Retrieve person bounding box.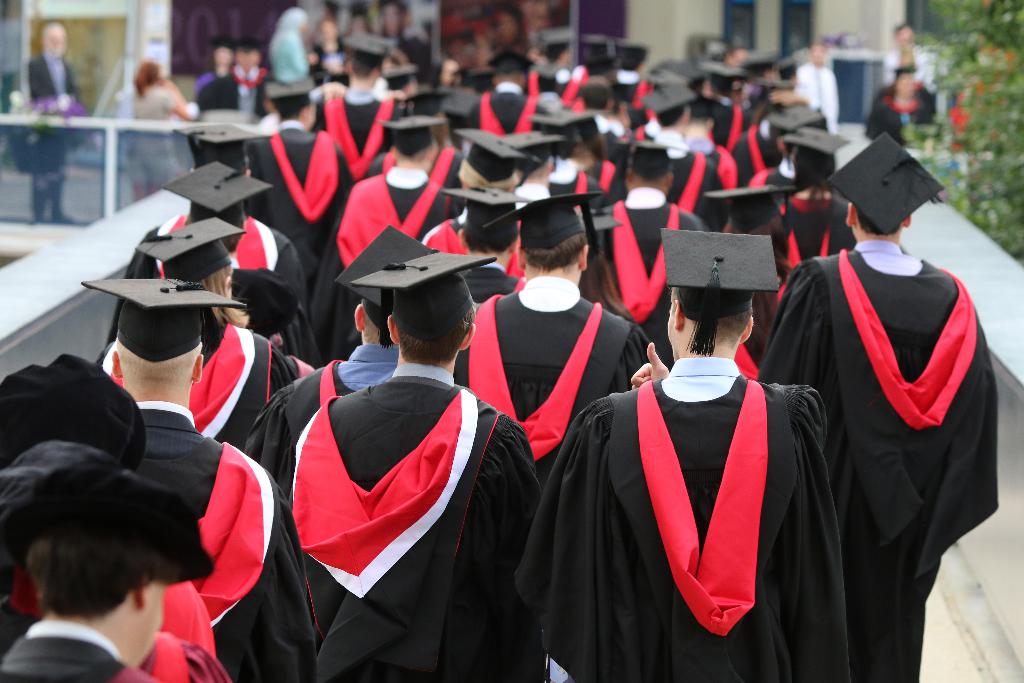
Bounding box: 30,25,85,225.
